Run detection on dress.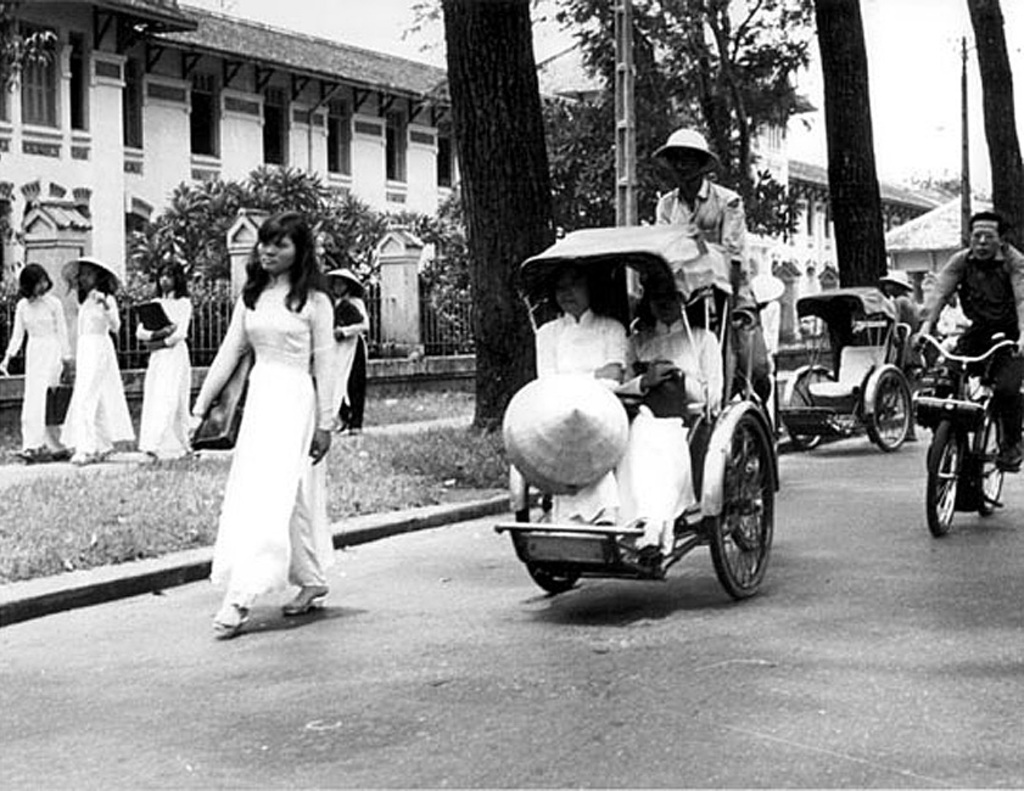
Result: region(56, 285, 133, 459).
